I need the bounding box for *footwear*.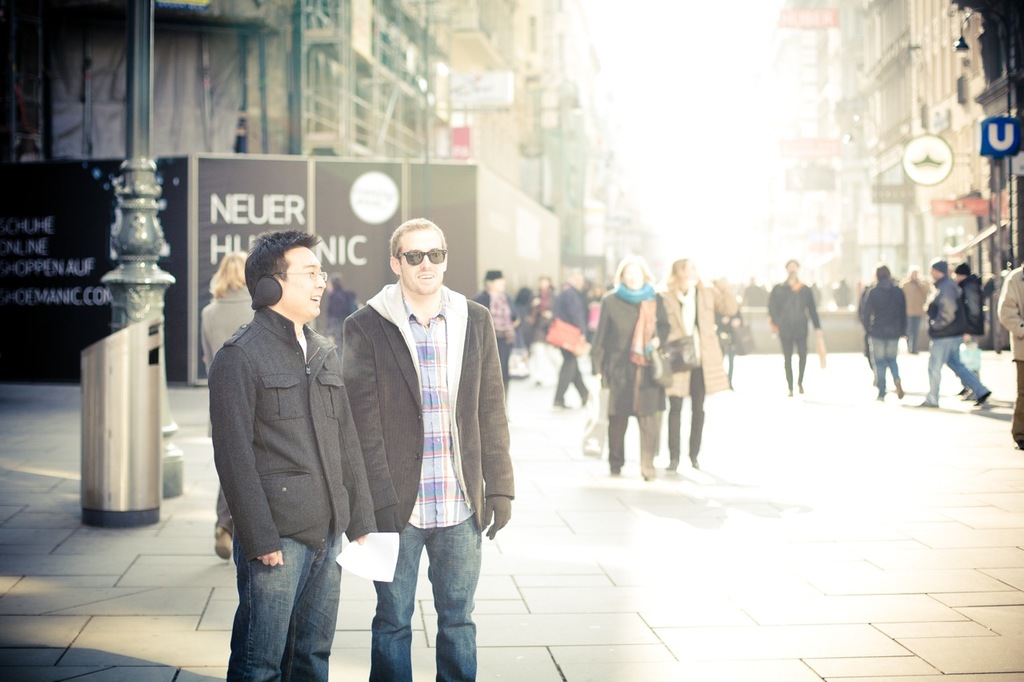
Here it is: locate(686, 451, 701, 469).
